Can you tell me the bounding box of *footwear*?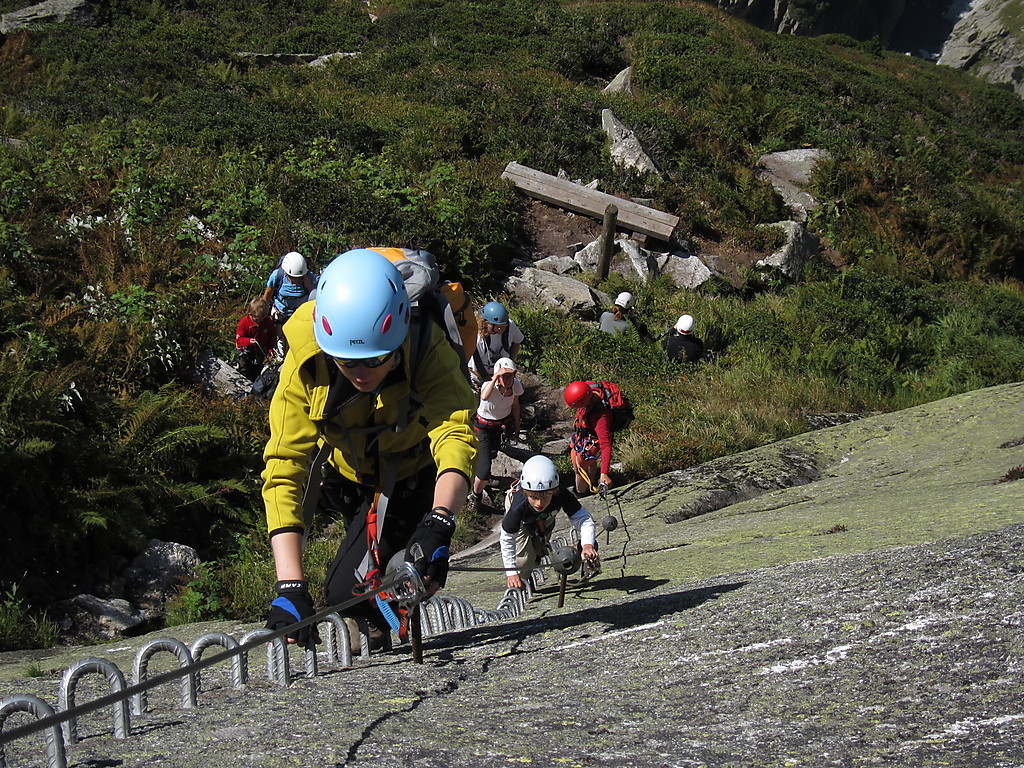
<box>364,618,385,649</box>.
